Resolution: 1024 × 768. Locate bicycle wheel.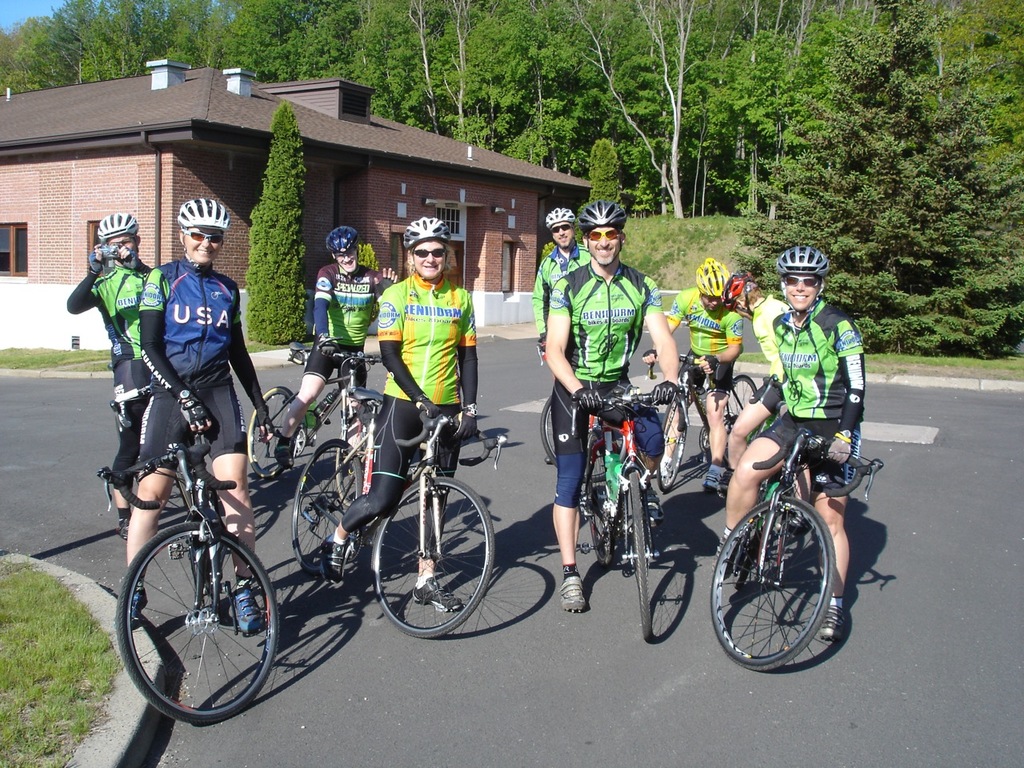
{"left": 173, "top": 462, "right": 196, "bottom": 513}.
